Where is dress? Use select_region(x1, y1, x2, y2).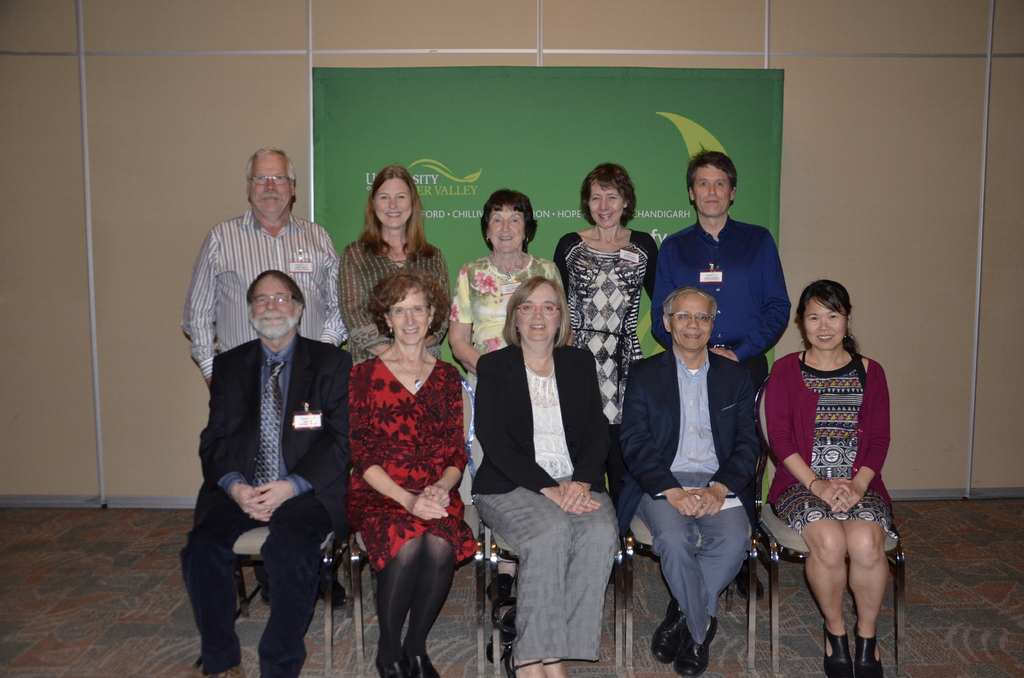
select_region(353, 356, 479, 572).
